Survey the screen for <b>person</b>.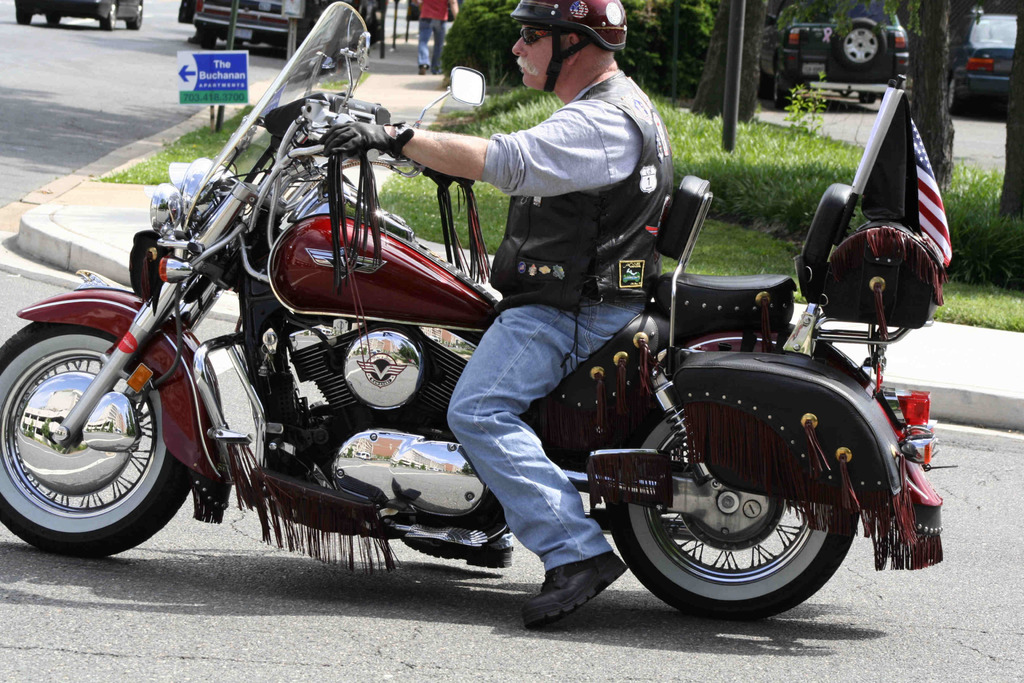
Survey found: select_region(312, 0, 674, 634).
